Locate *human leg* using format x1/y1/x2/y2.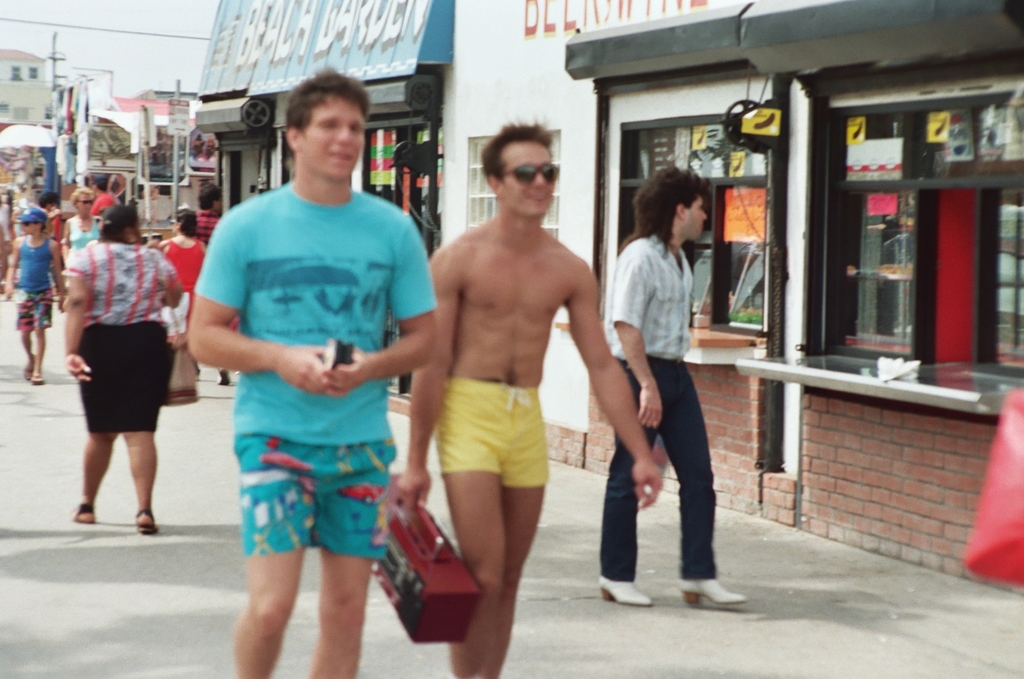
41/390/110/524.
